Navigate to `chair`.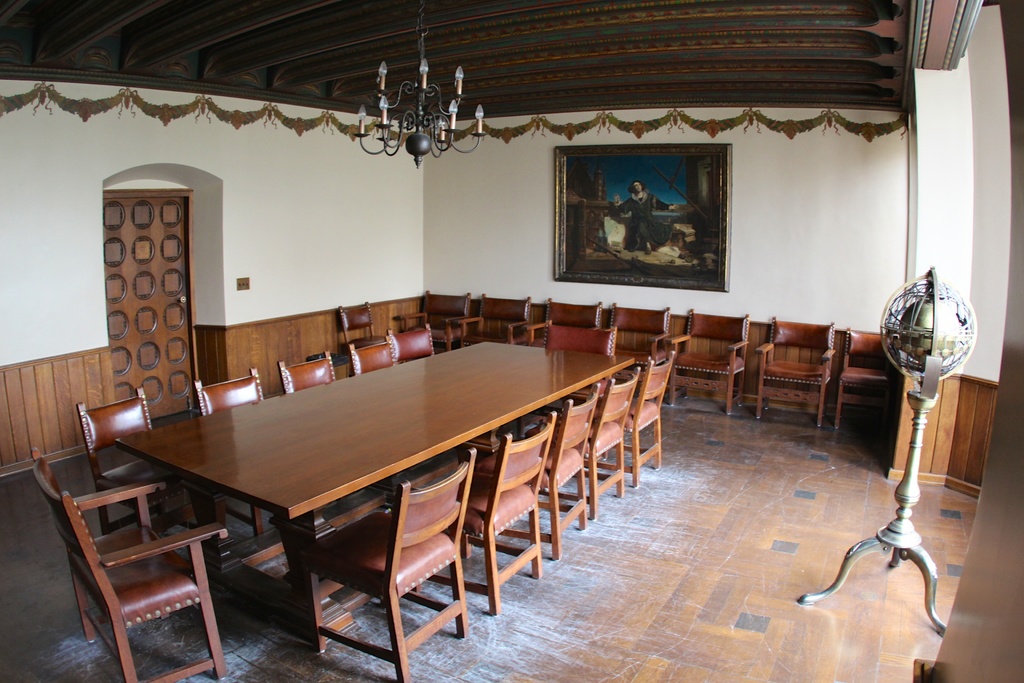
Navigation target: crop(348, 338, 397, 378).
